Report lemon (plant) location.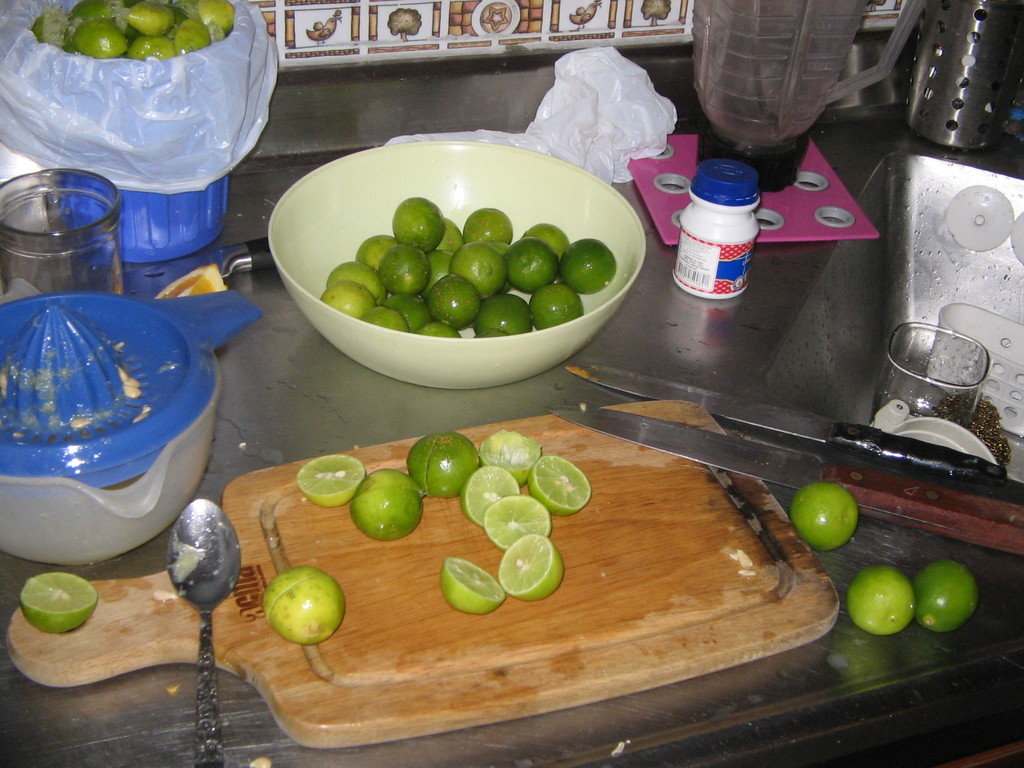
Report: (18,574,100,632).
